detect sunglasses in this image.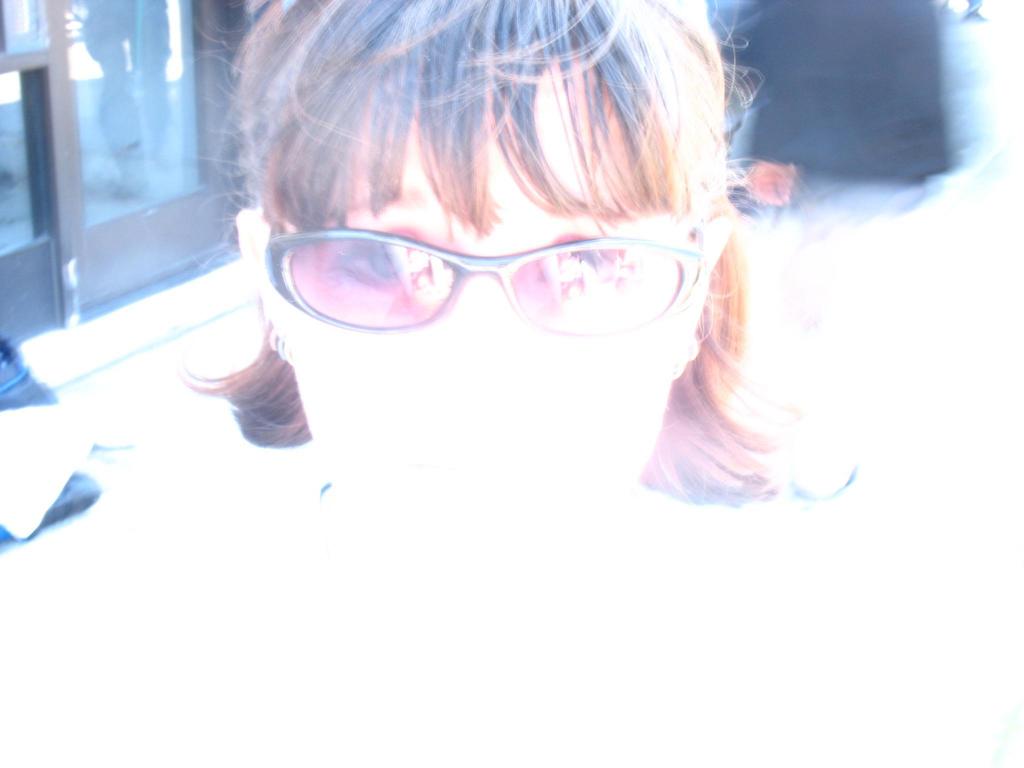
Detection: x1=243, y1=209, x2=705, y2=331.
